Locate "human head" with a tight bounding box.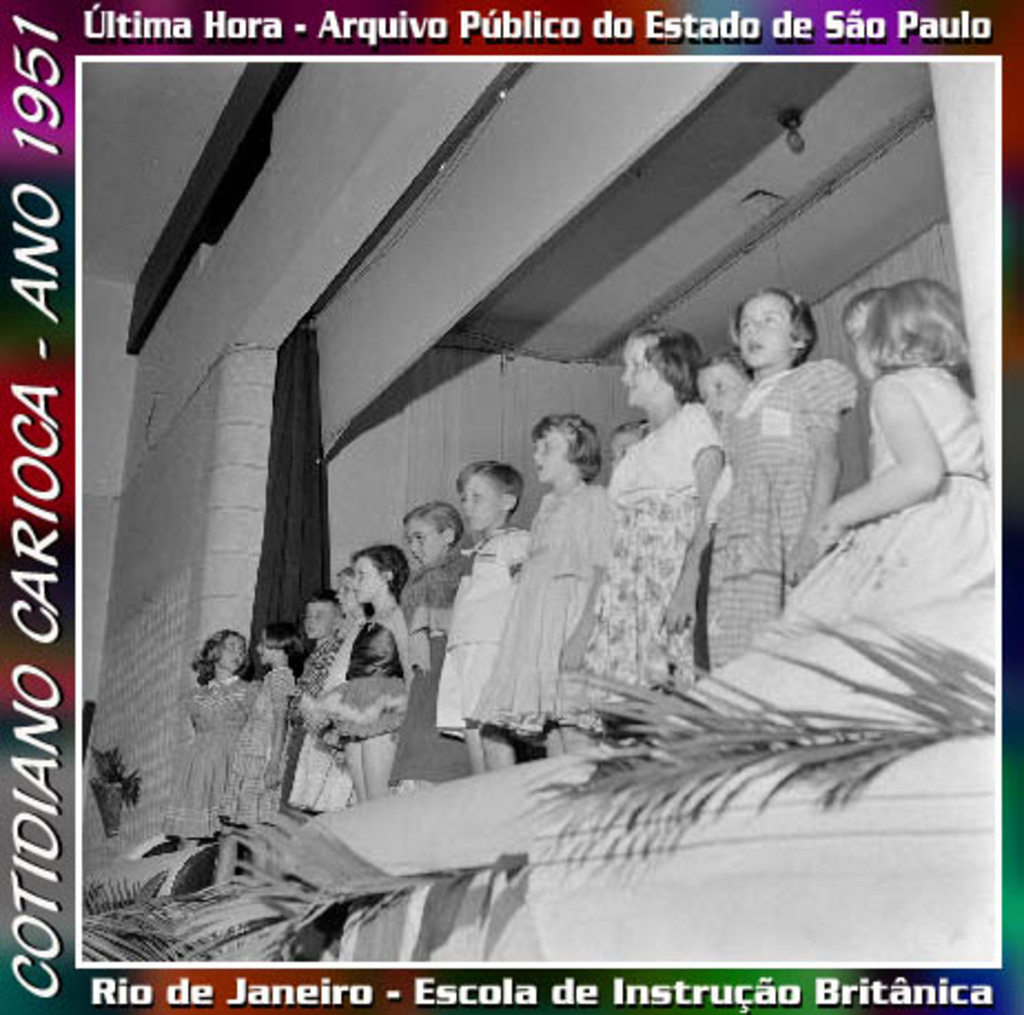
[x1=332, y1=567, x2=370, y2=616].
